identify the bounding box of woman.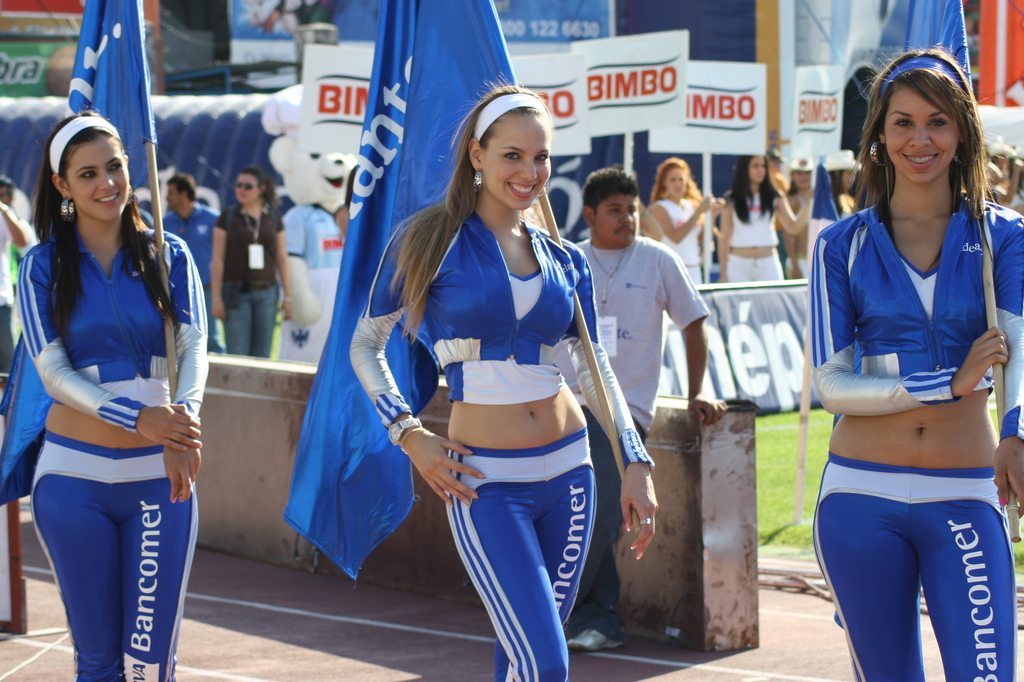
(785, 150, 812, 285).
